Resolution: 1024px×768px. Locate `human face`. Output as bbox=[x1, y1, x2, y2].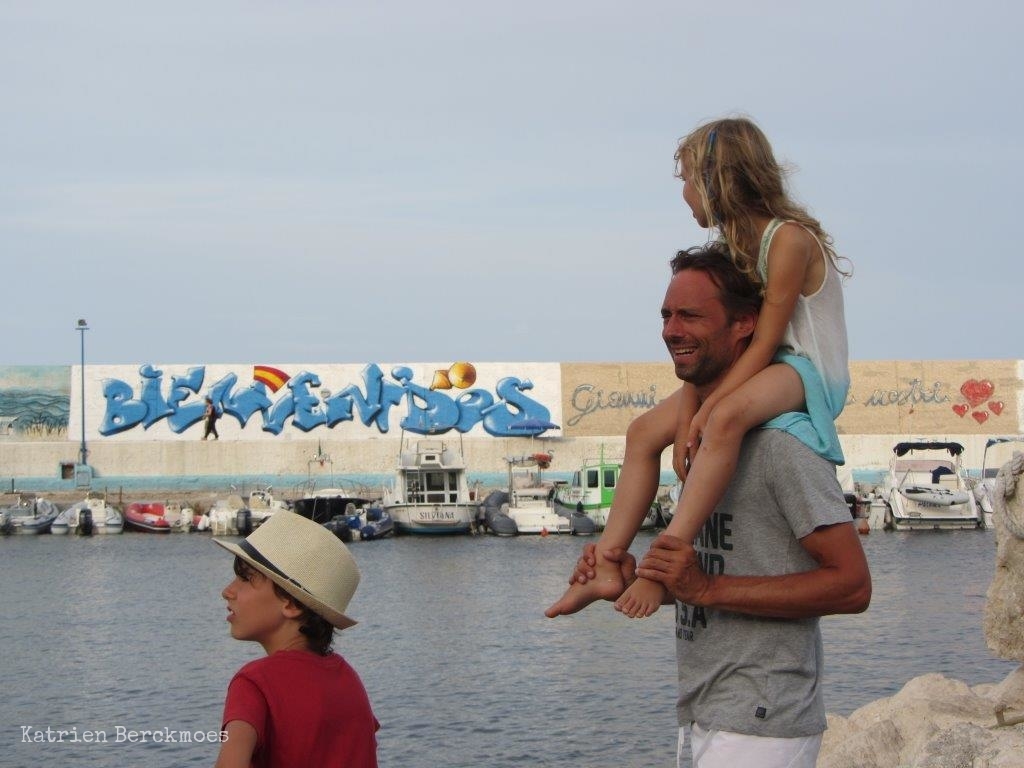
bbox=[661, 273, 730, 386].
